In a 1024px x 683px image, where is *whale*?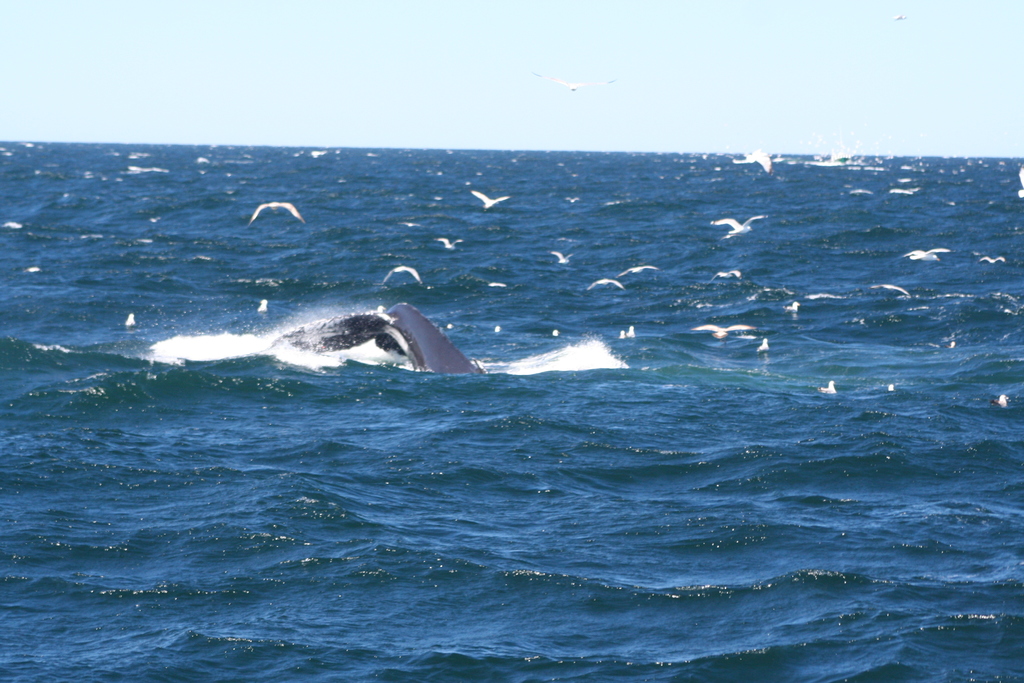
(left=284, top=302, right=487, bottom=375).
